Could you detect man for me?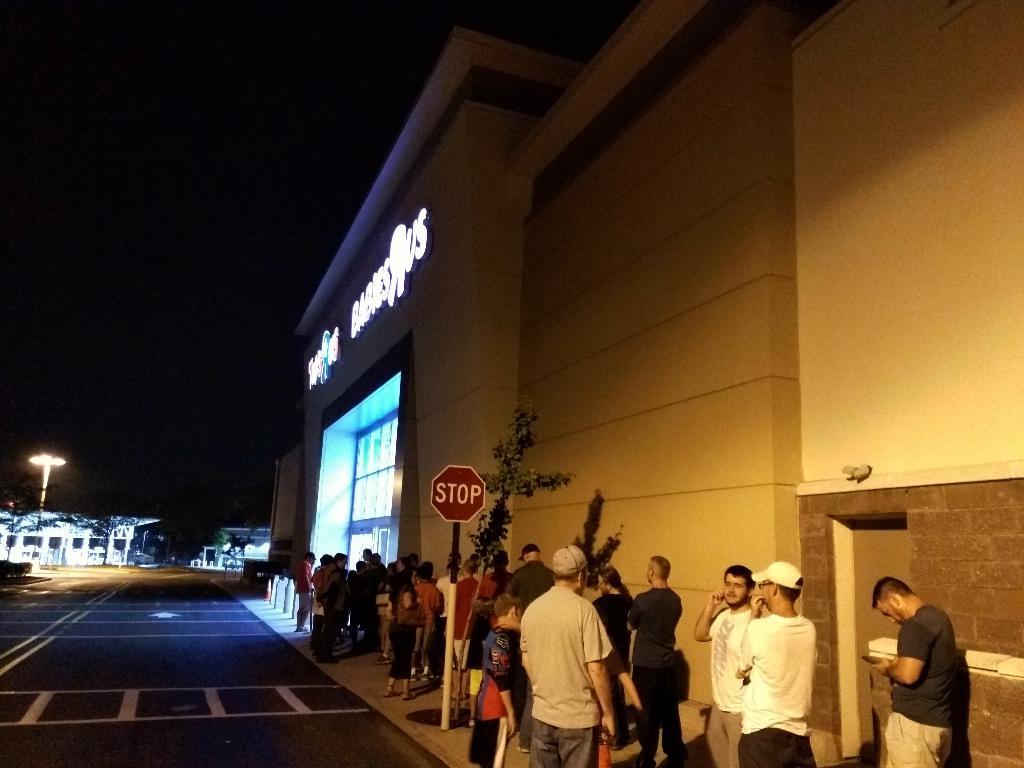
Detection result: [x1=518, y1=545, x2=612, y2=767].
